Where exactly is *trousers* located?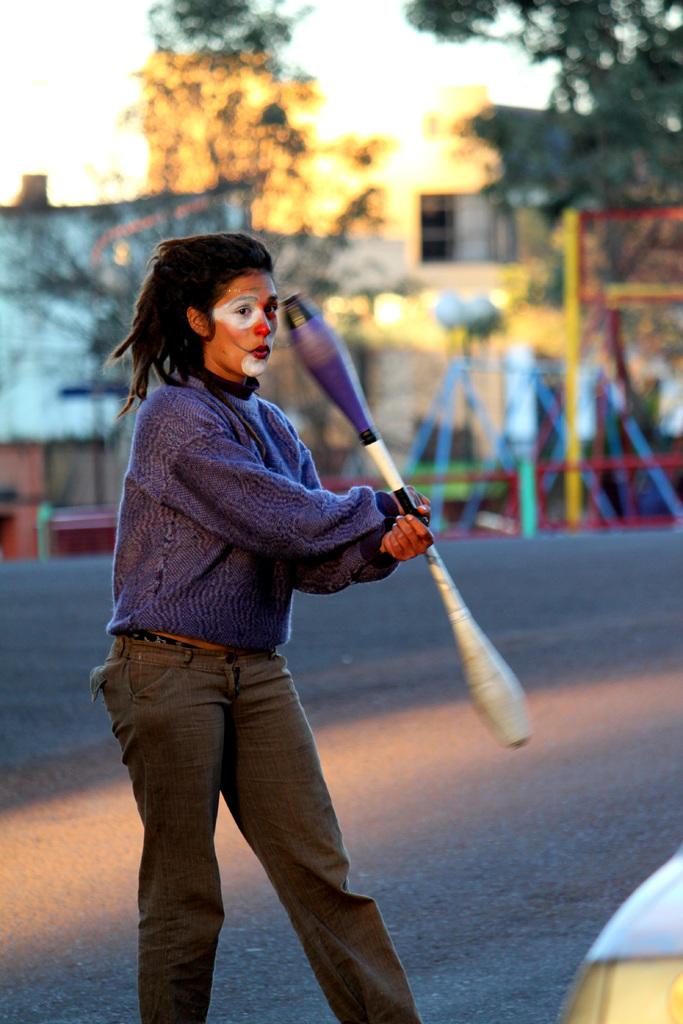
Its bounding box is bbox=(115, 628, 402, 991).
